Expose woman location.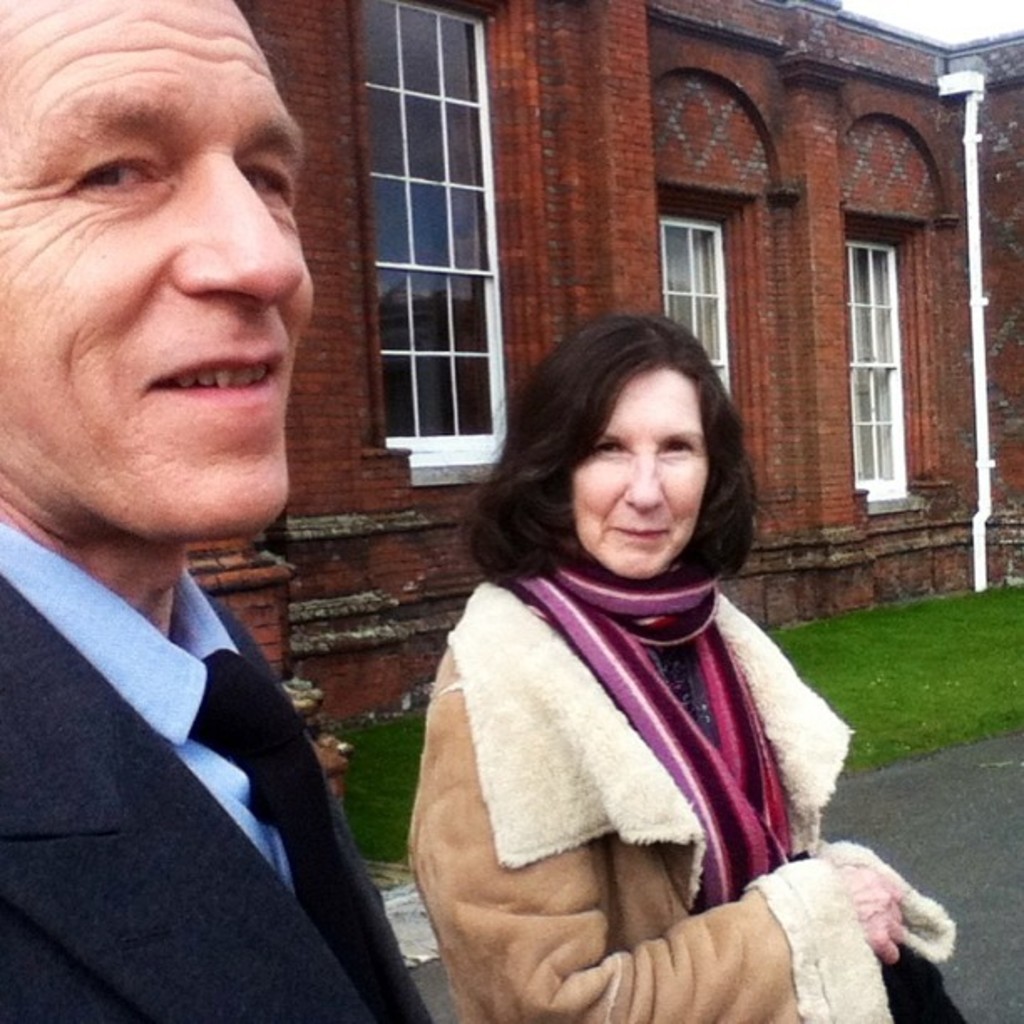
Exposed at bbox=[381, 258, 897, 999].
